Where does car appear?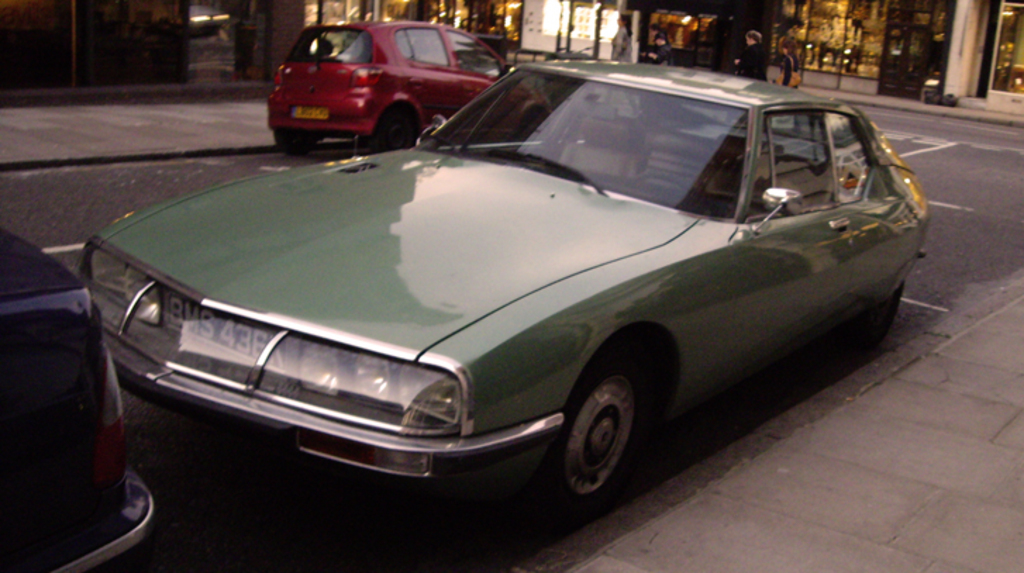
Appears at (left=76, top=56, right=935, bottom=522).
